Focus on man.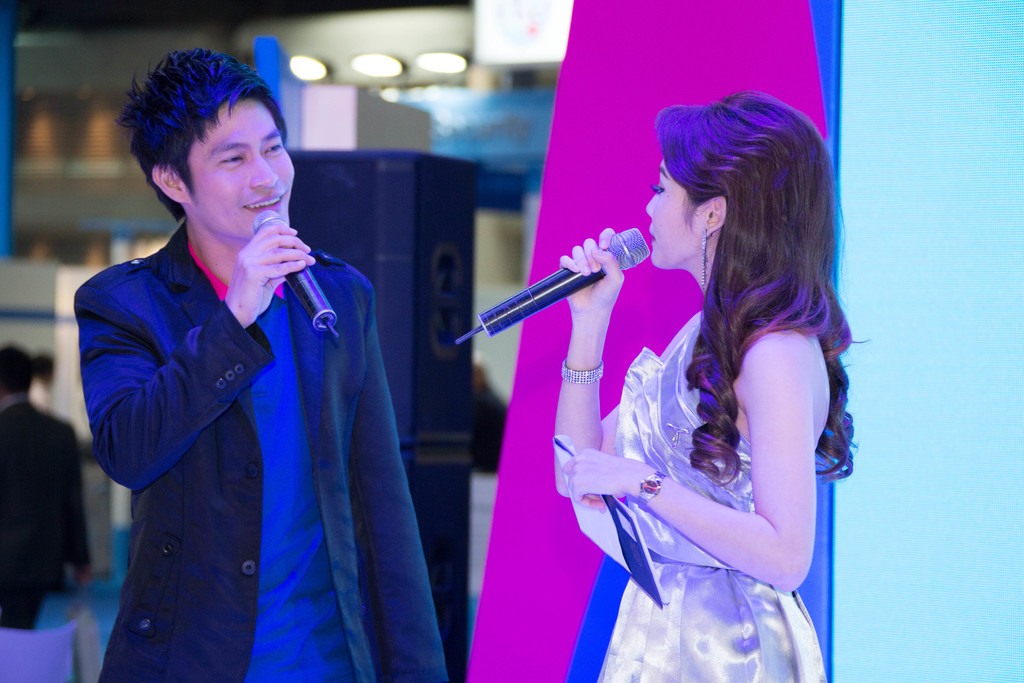
Focused at 68/58/441/664.
